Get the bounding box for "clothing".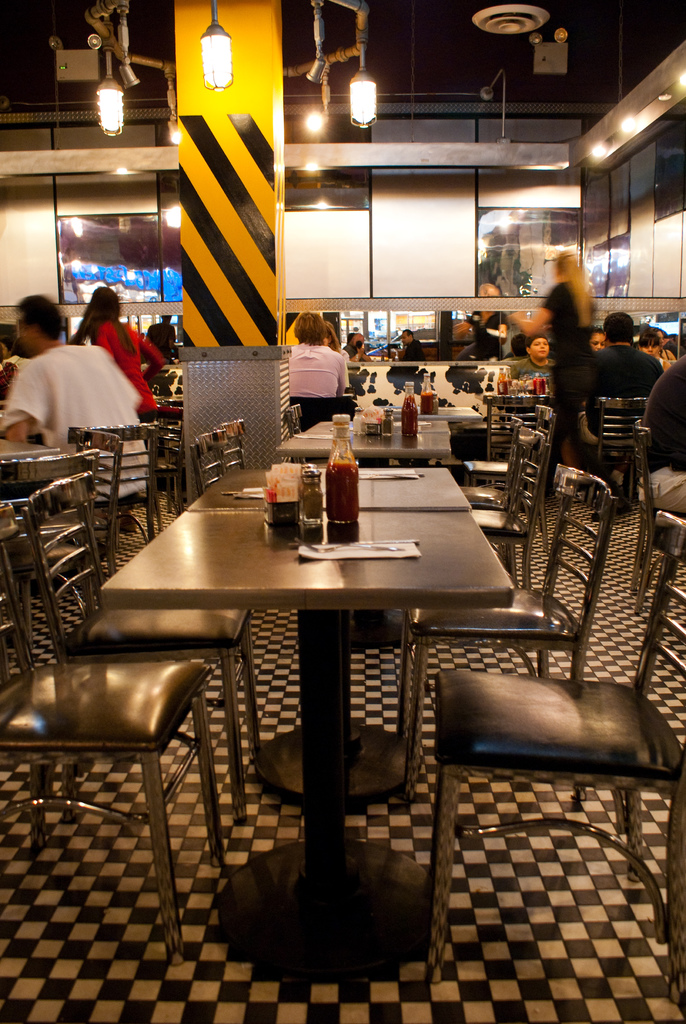
(273,323,357,408).
